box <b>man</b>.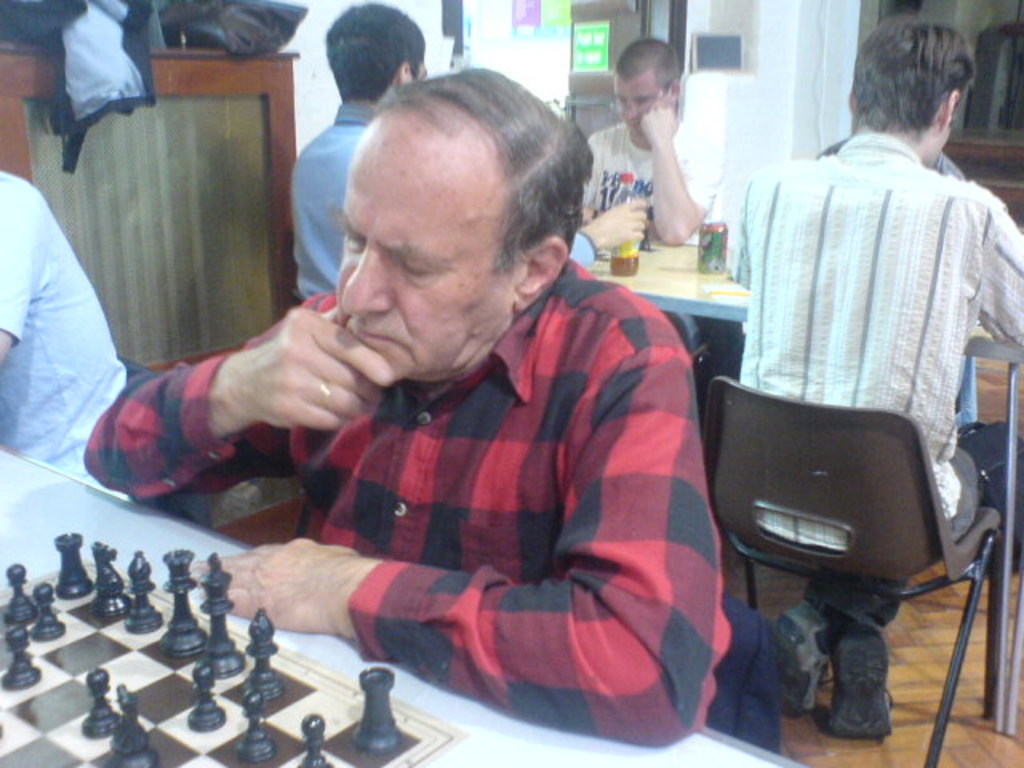
bbox=[0, 165, 128, 499].
